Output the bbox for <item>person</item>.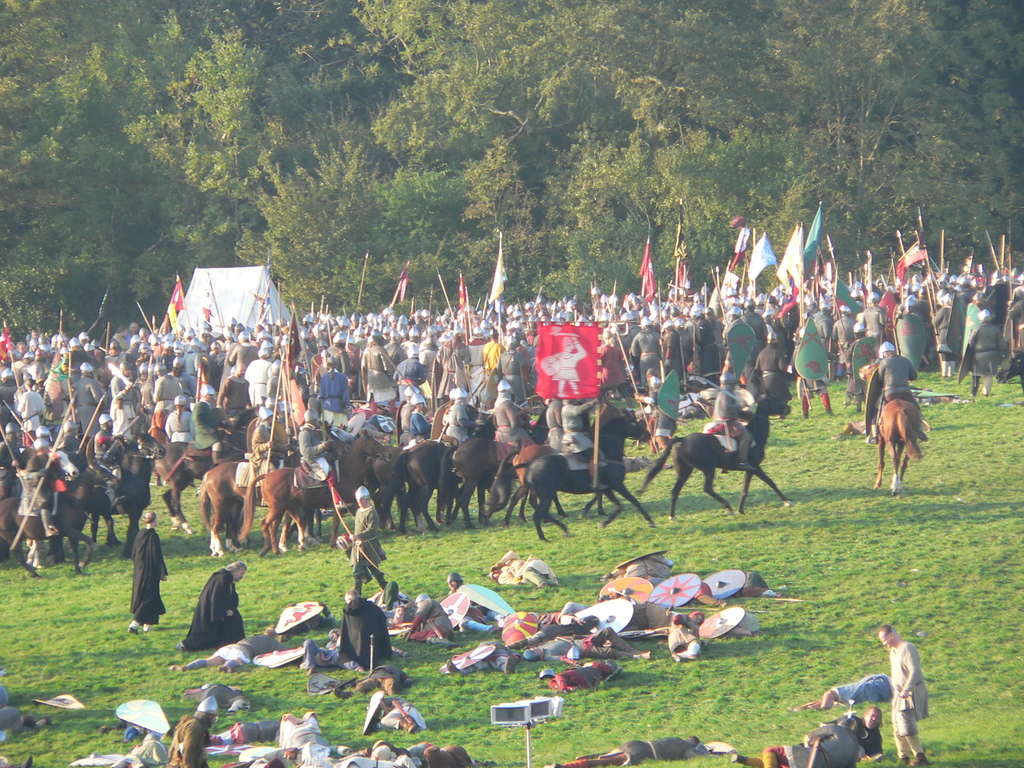
box(167, 695, 217, 767).
